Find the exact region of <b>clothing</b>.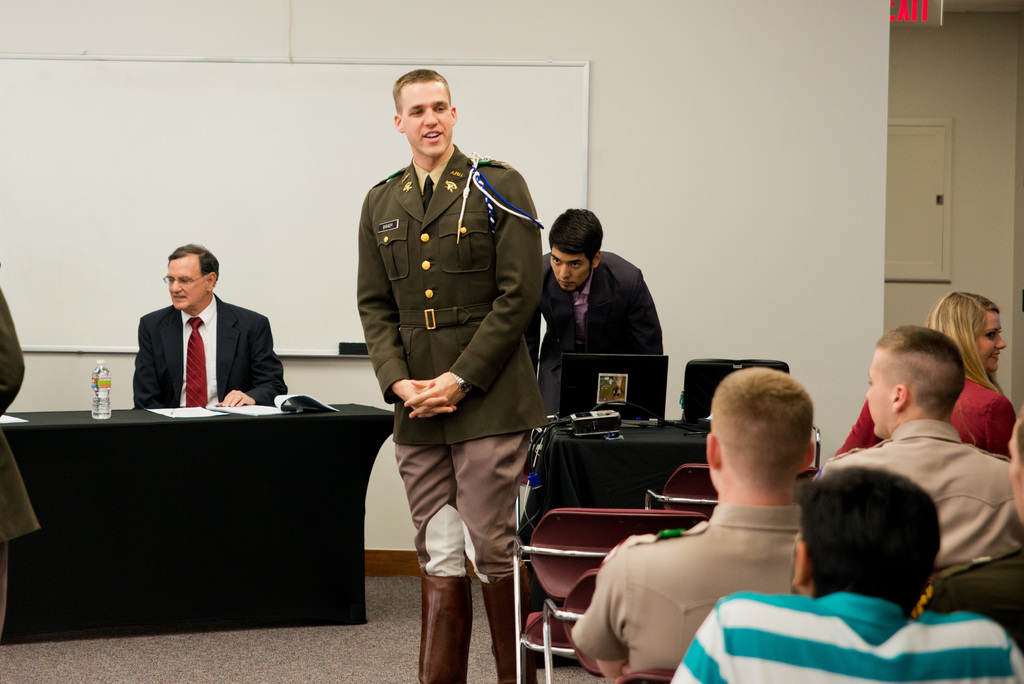
Exact region: [834, 377, 1012, 461].
